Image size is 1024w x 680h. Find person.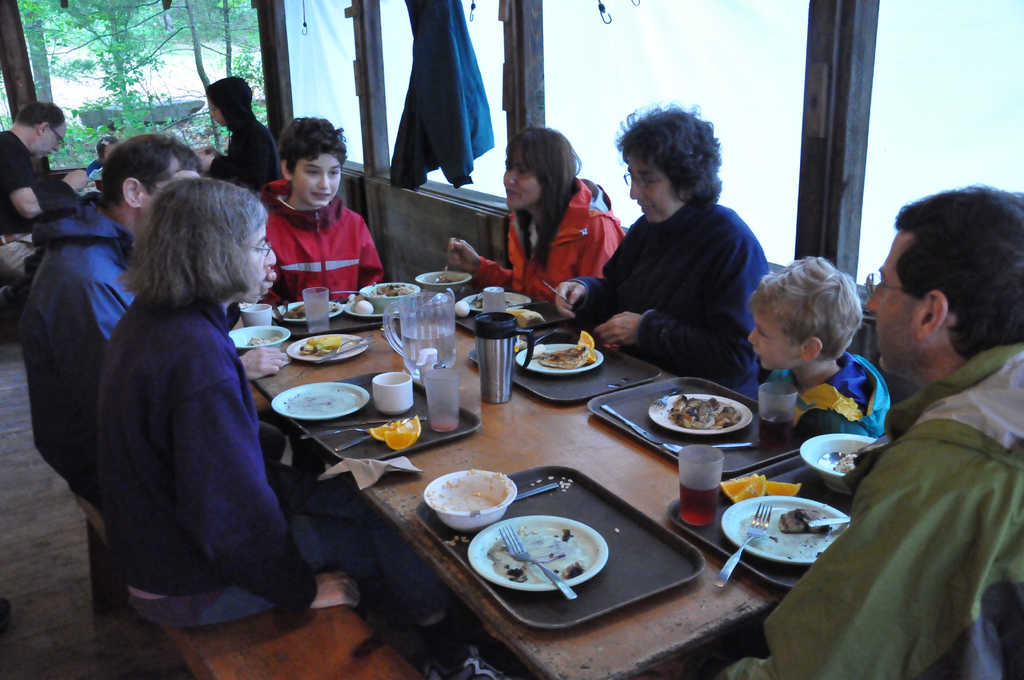
(left=745, top=250, right=896, bottom=455).
